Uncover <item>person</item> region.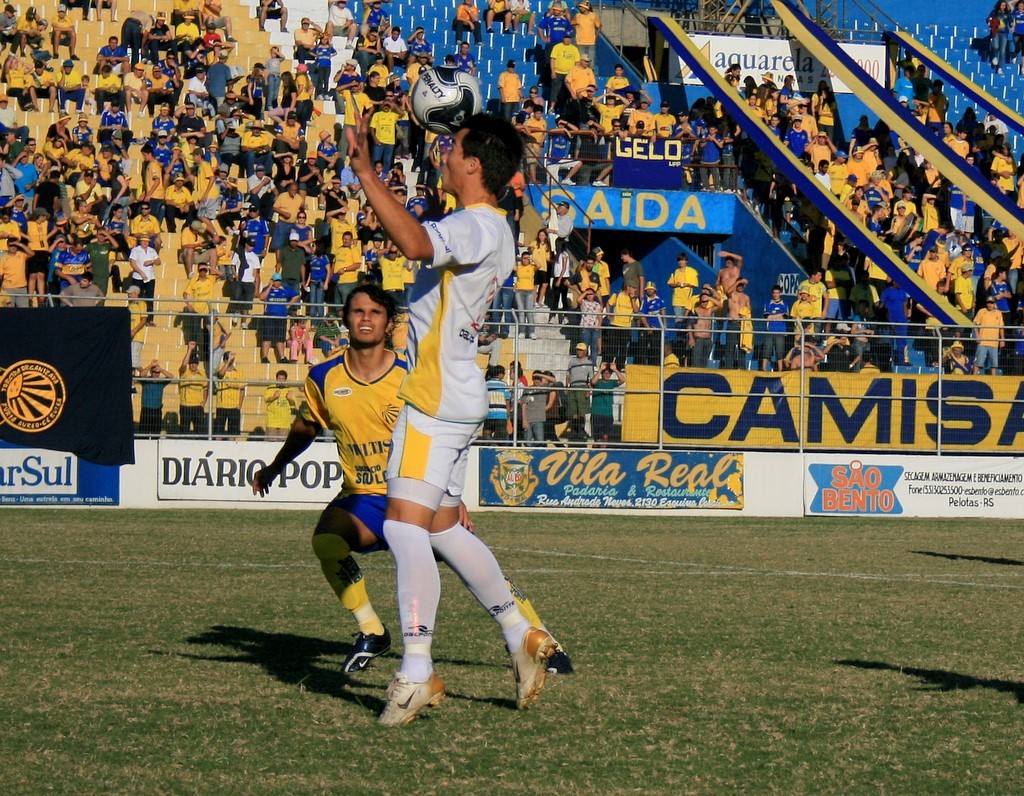
Uncovered: <region>387, 26, 408, 76</region>.
